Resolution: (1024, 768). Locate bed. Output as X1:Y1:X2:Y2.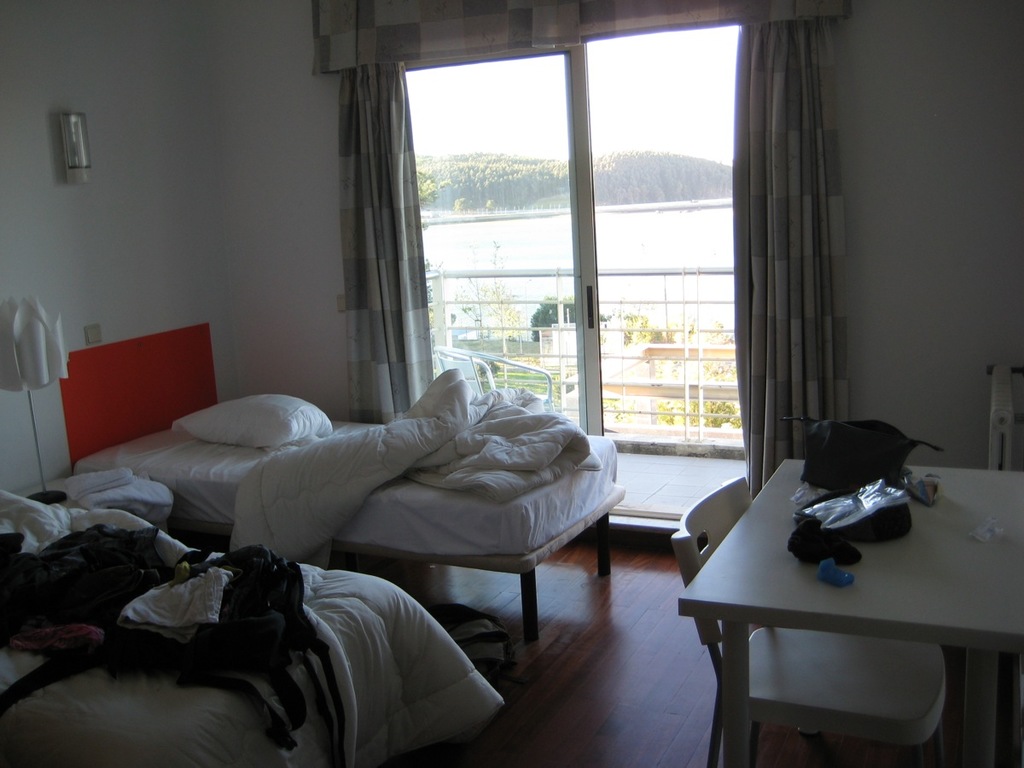
0:486:506:765.
